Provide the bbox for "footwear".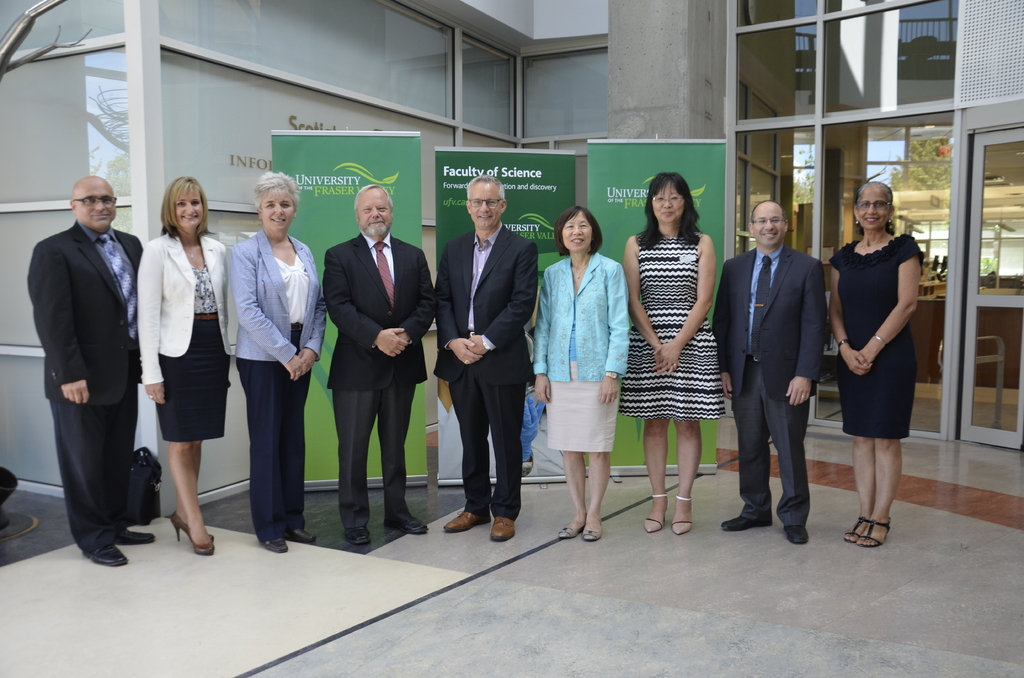
box=[81, 546, 125, 564].
